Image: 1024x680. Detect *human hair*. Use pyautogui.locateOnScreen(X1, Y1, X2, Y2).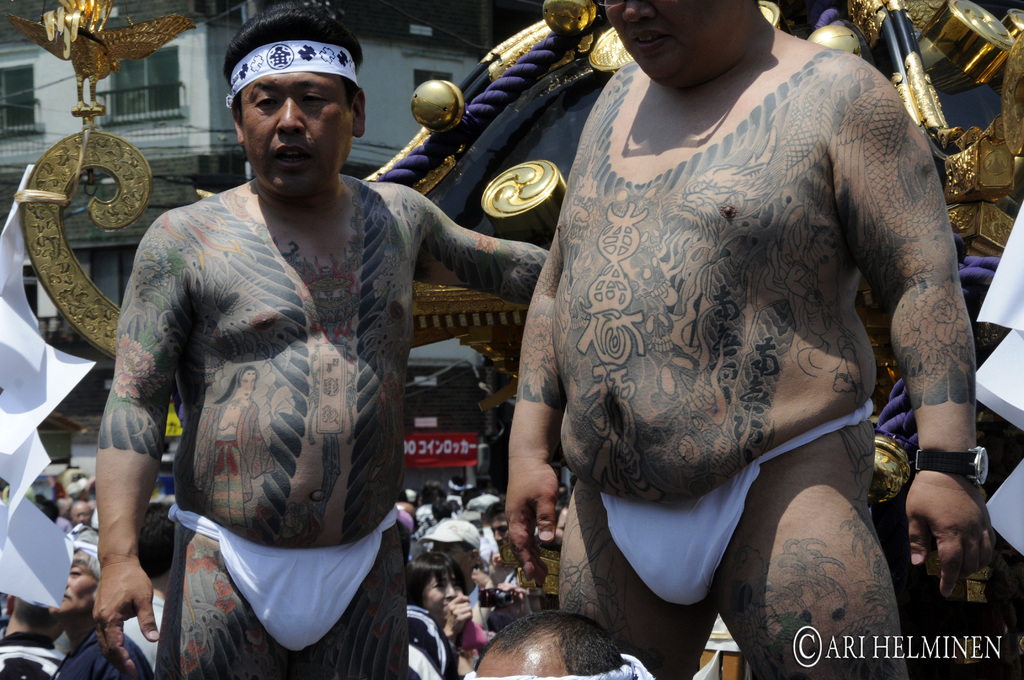
pyautogui.locateOnScreen(45, 501, 60, 526).
